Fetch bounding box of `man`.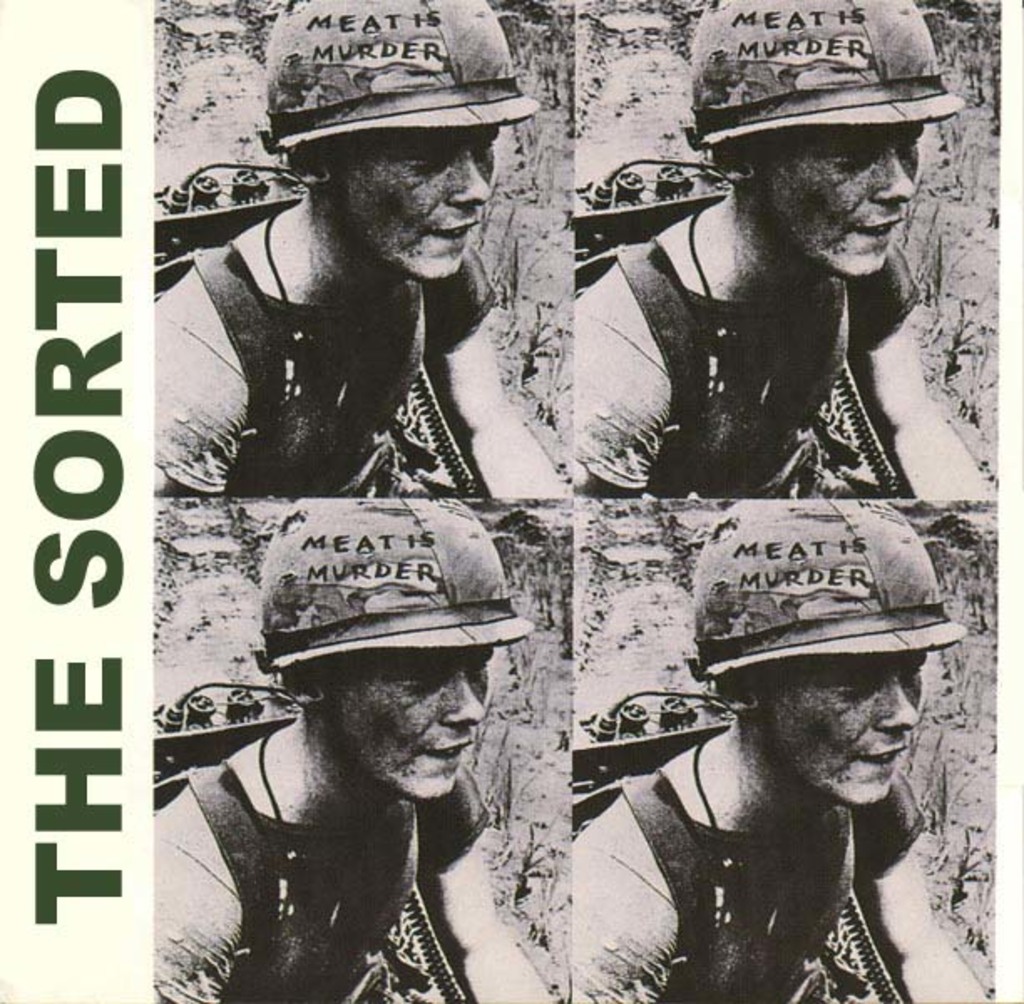
Bbox: bbox(154, 502, 554, 1002).
